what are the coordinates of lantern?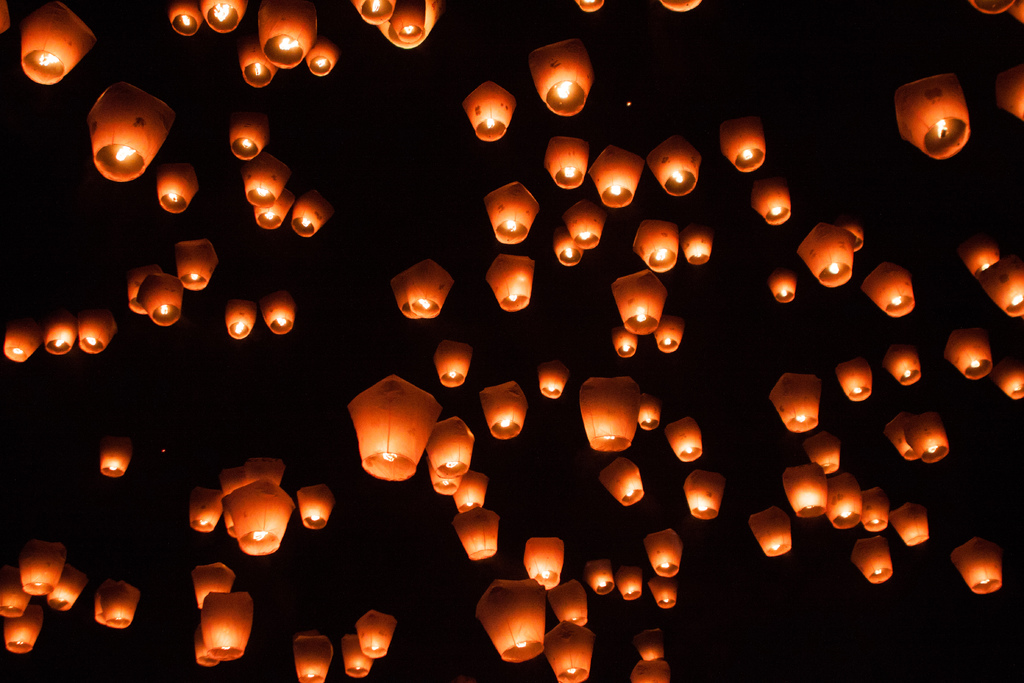
pyautogui.locateOnScreen(259, 1, 319, 66).
